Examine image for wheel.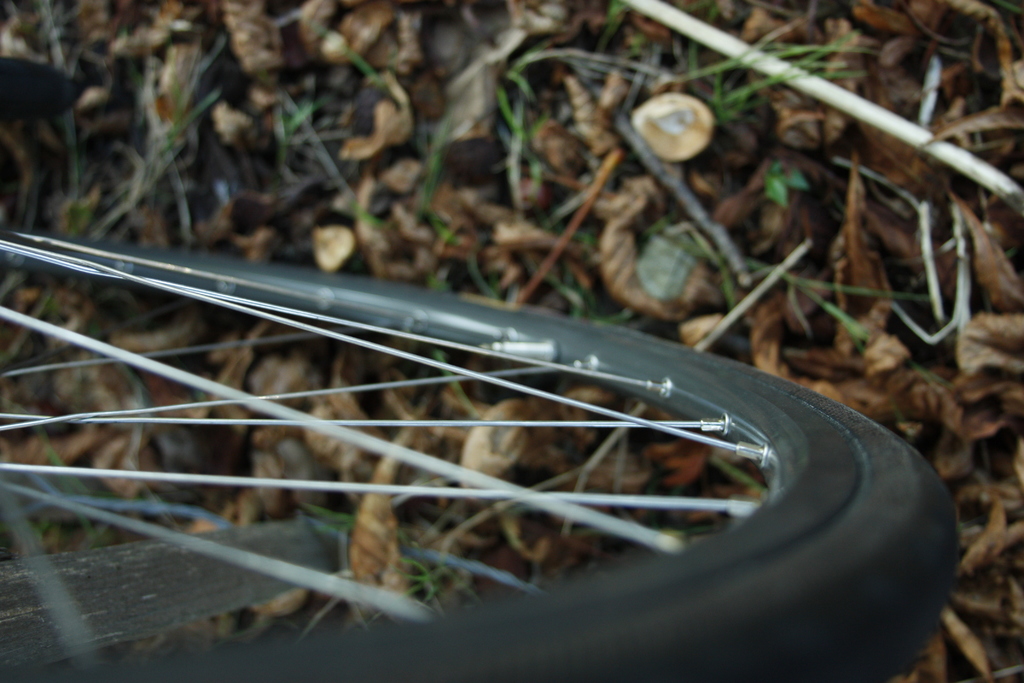
Examination result: [left=35, top=161, right=929, bottom=638].
